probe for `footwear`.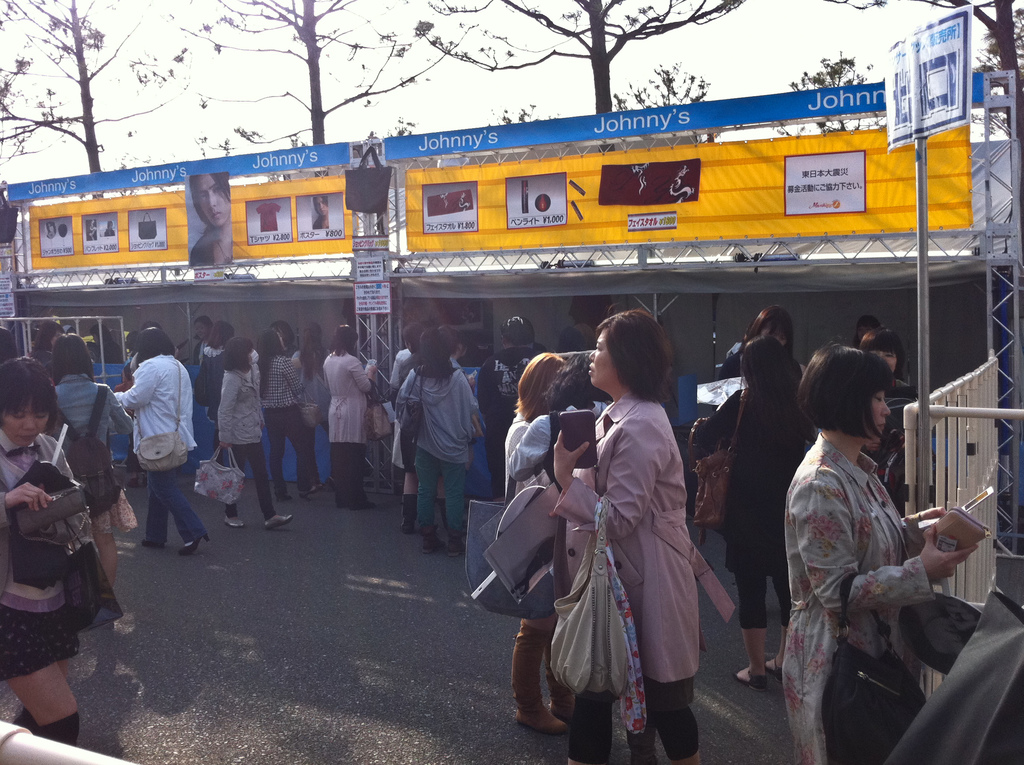
Probe result: box(142, 537, 163, 548).
